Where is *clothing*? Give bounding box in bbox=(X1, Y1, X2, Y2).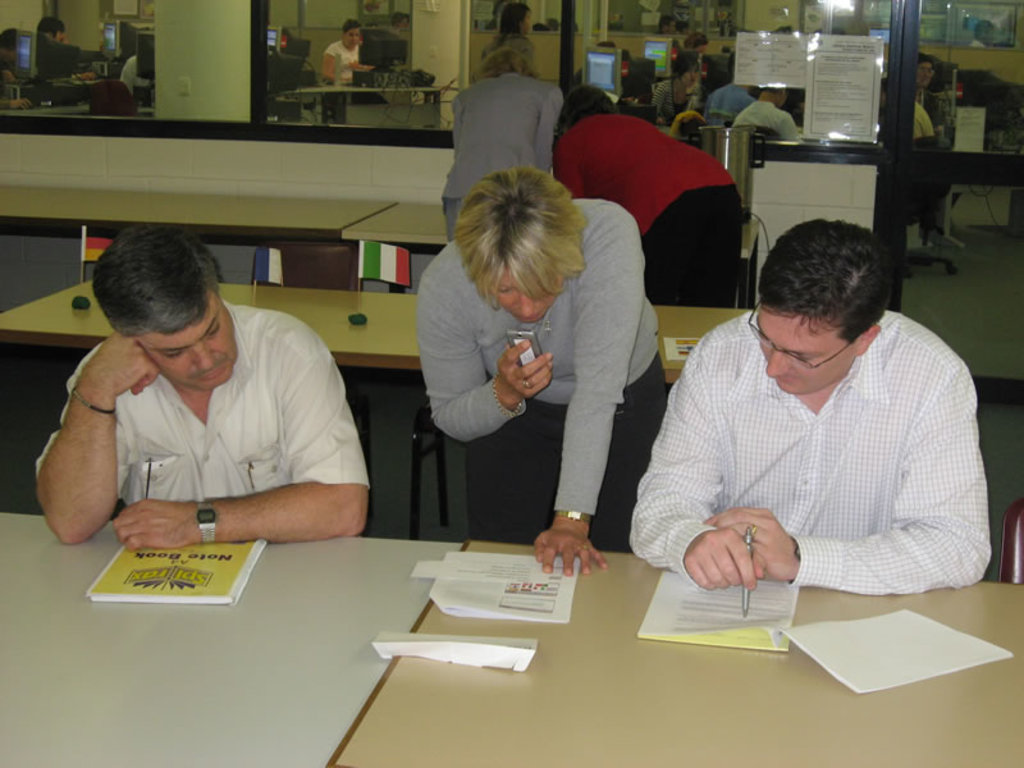
bbox=(38, 288, 389, 512).
